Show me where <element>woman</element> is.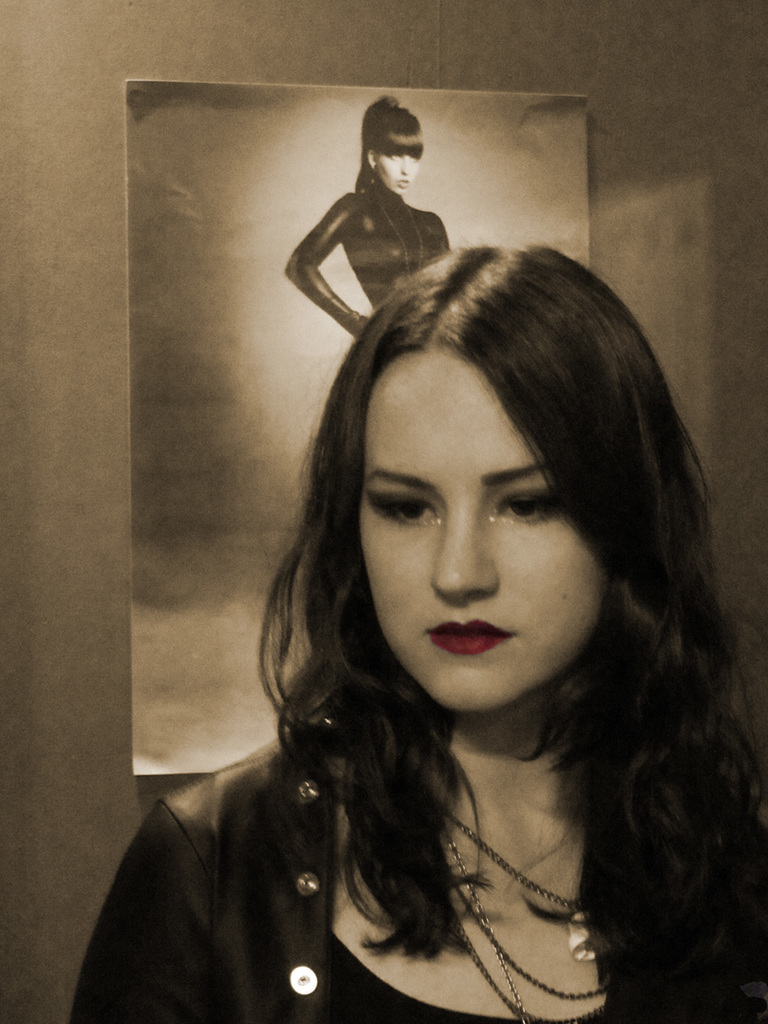
<element>woman</element> is at <box>67,245,767,1023</box>.
